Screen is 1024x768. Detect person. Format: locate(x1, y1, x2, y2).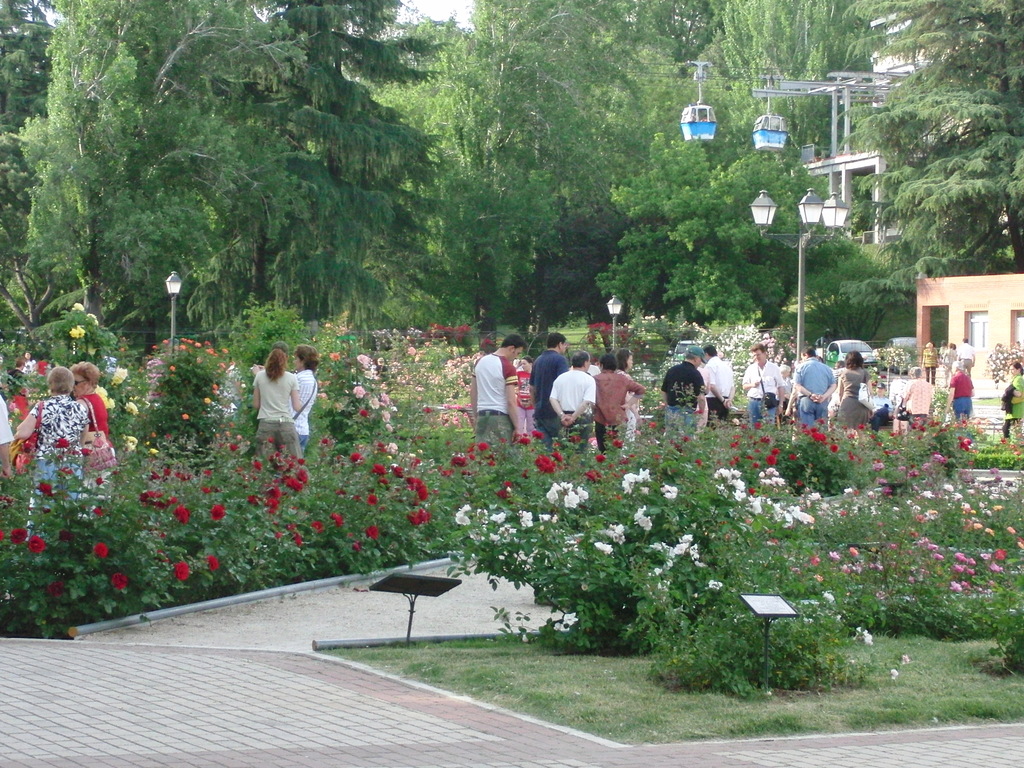
locate(900, 364, 934, 438).
